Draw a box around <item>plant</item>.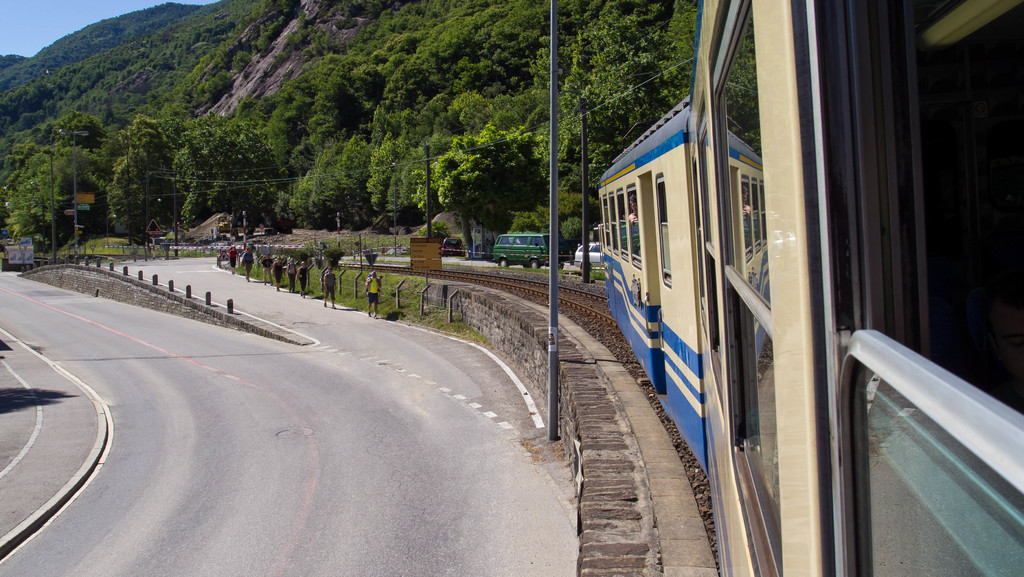
420,218,456,246.
